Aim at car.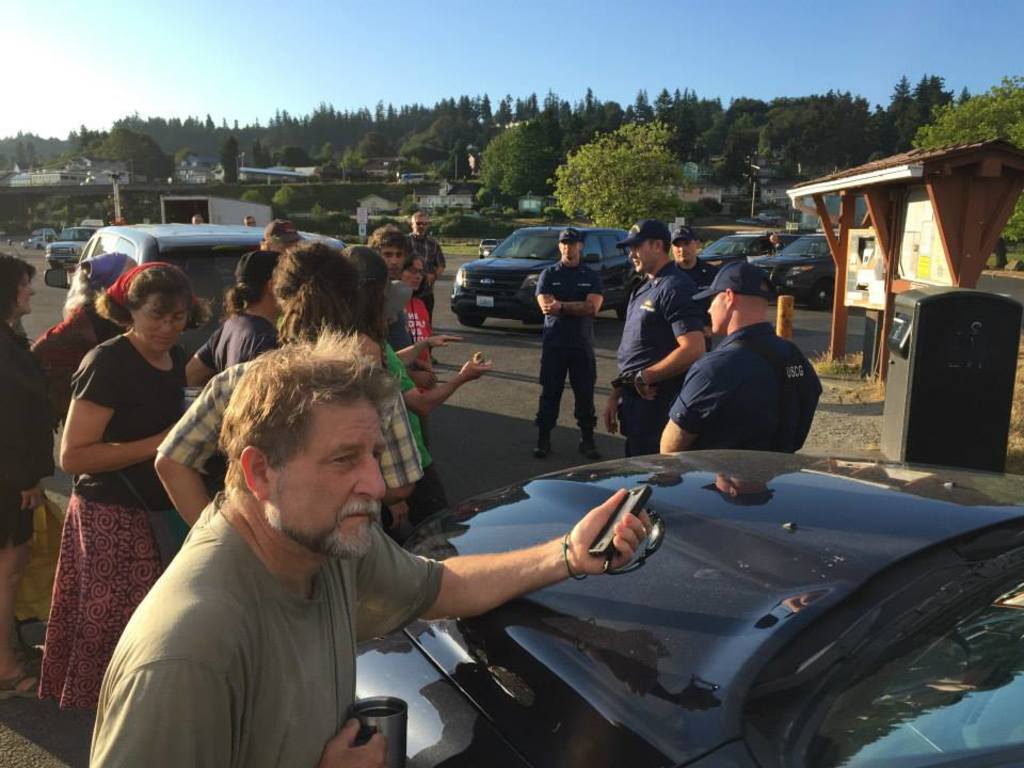
Aimed at box=[45, 222, 96, 283].
